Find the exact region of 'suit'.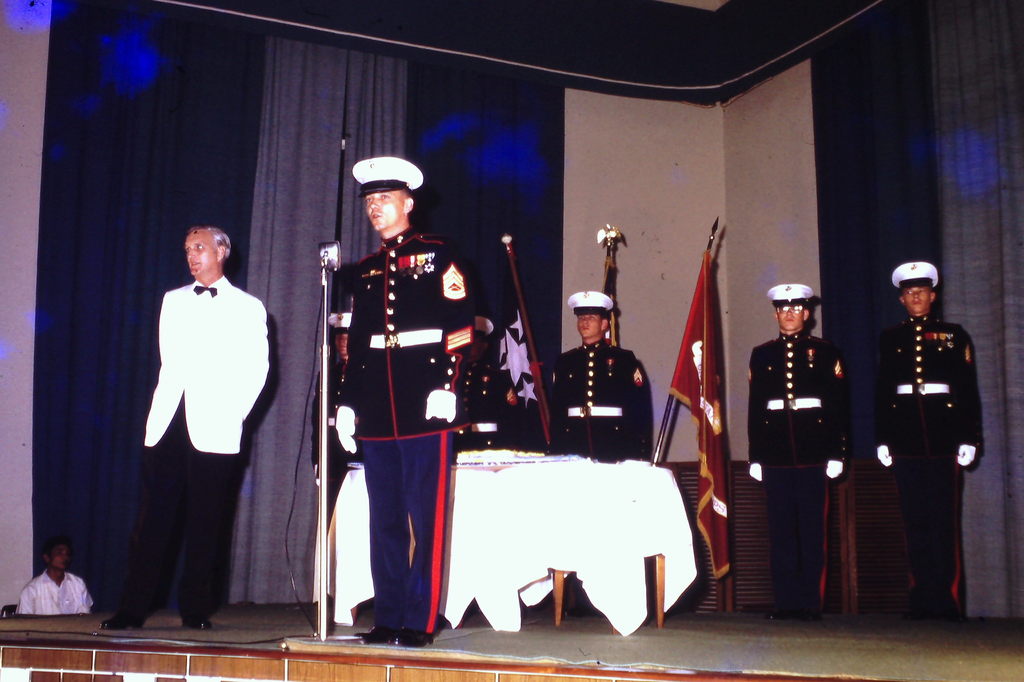
Exact region: locate(137, 253, 271, 587).
